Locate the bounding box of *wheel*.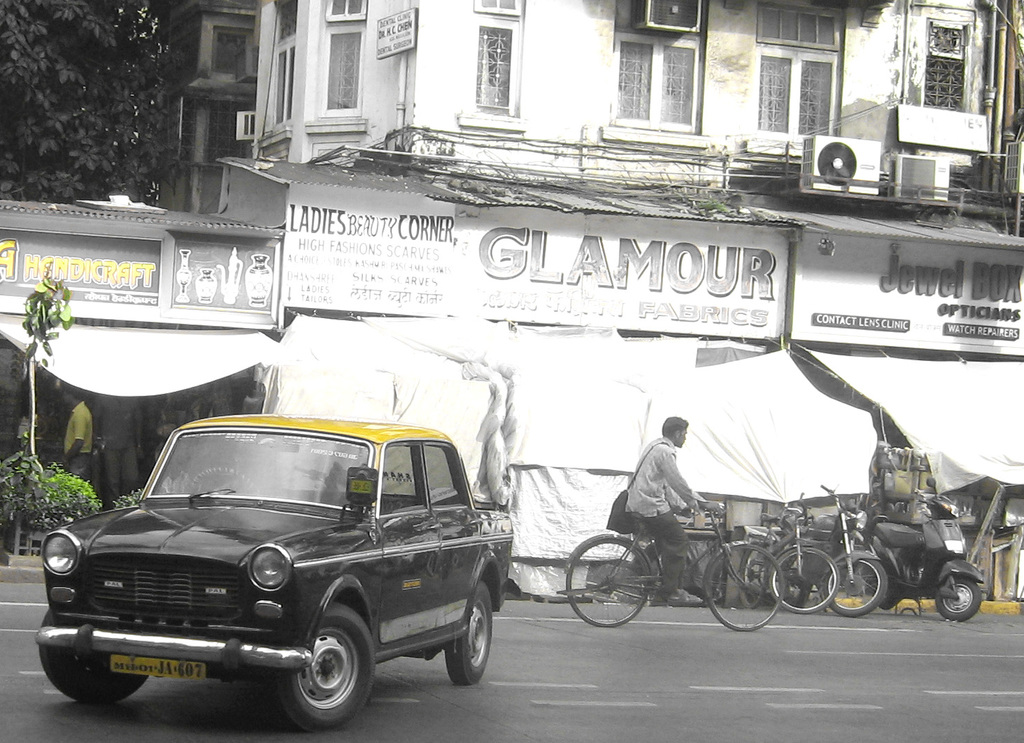
Bounding box: {"x1": 784, "y1": 553, "x2": 813, "y2": 610}.
